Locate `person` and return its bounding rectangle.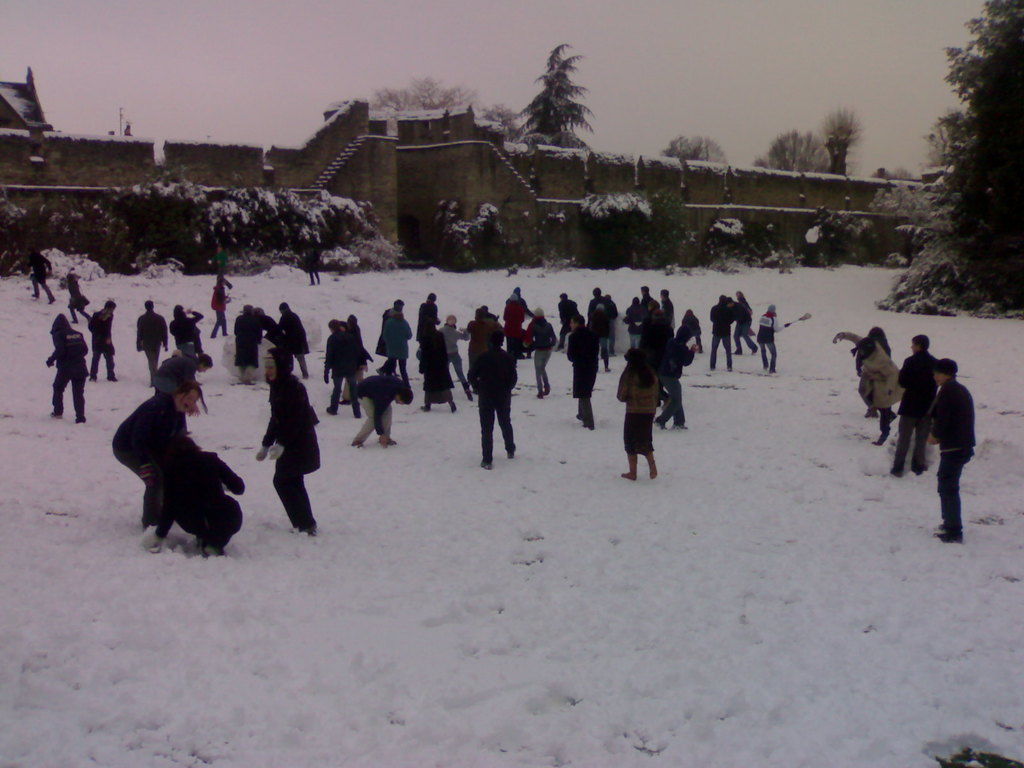
656, 296, 675, 335.
